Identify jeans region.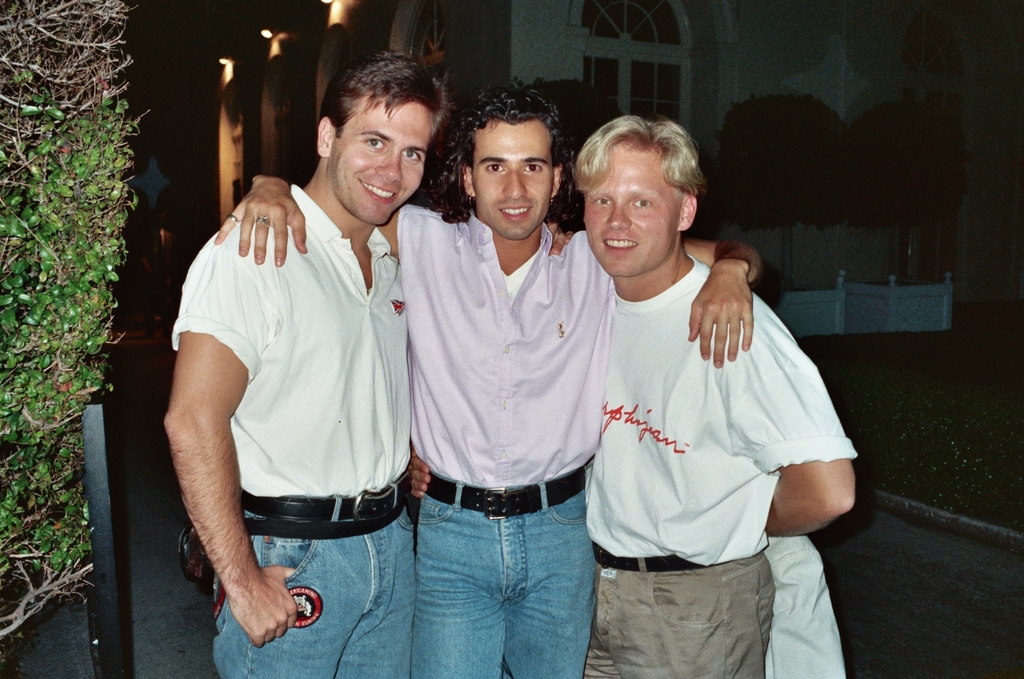
Region: bbox=(409, 480, 597, 678).
